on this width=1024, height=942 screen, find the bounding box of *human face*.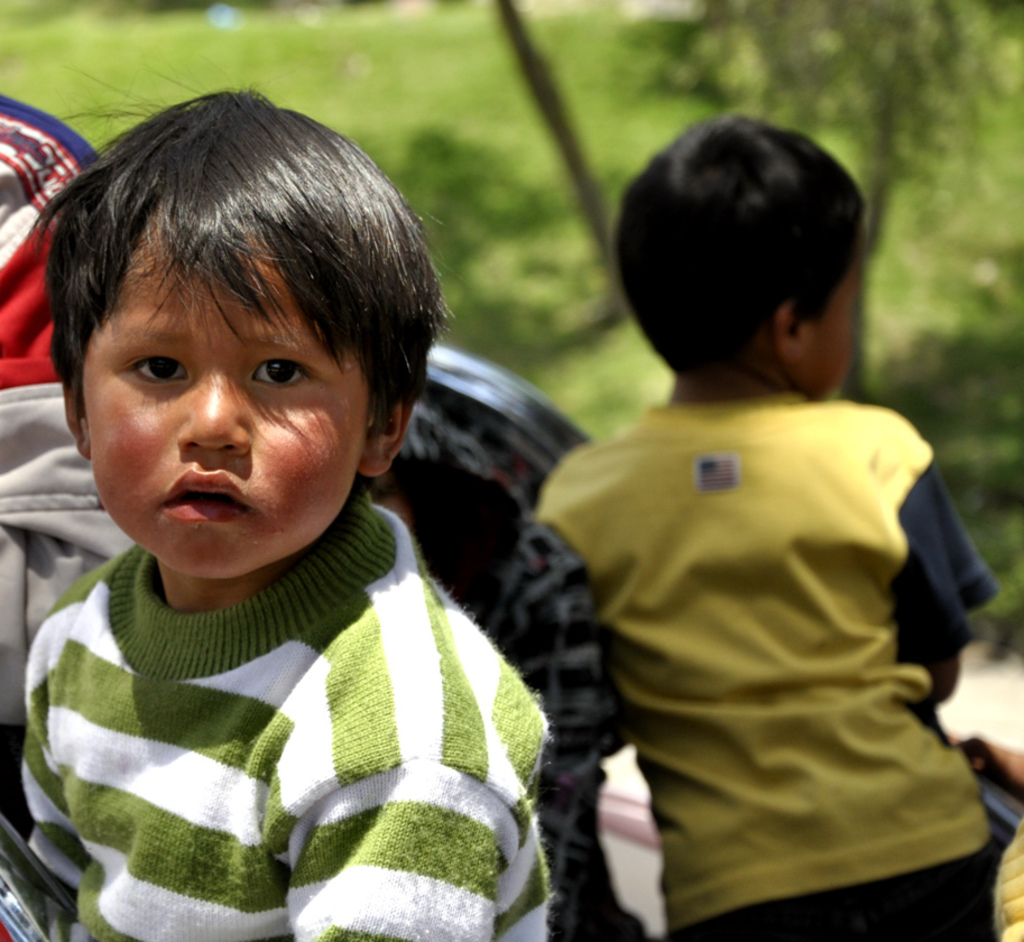
Bounding box: detection(67, 207, 373, 579).
